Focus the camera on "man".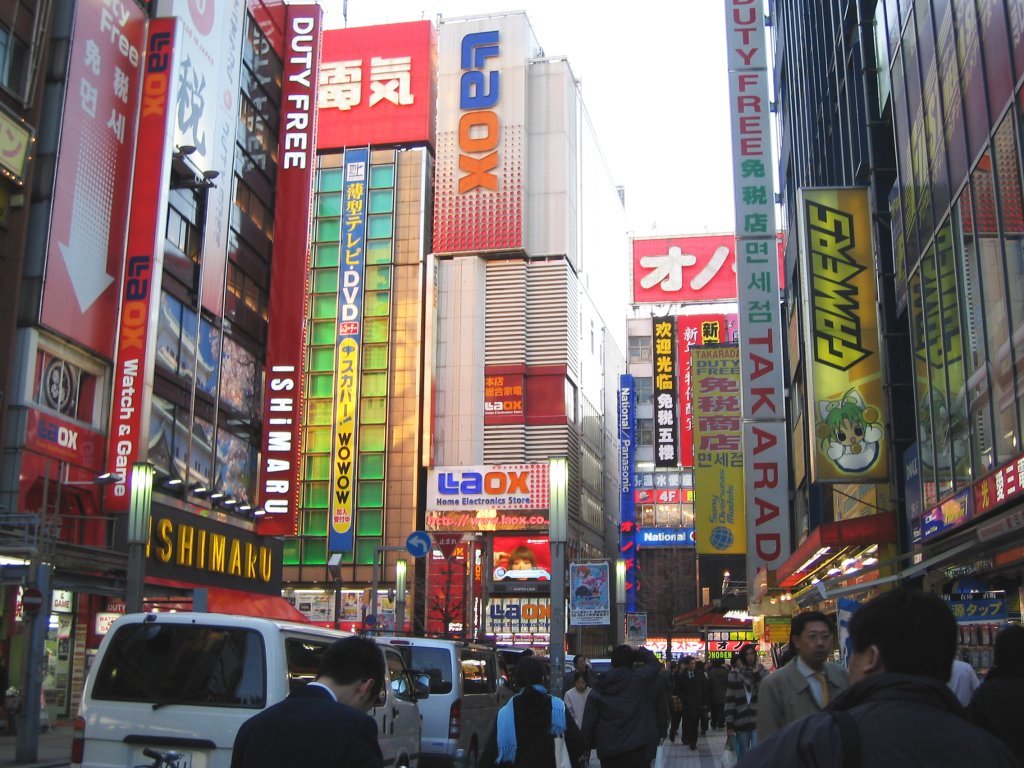
Focus region: {"left": 231, "top": 635, "right": 388, "bottom": 767}.
